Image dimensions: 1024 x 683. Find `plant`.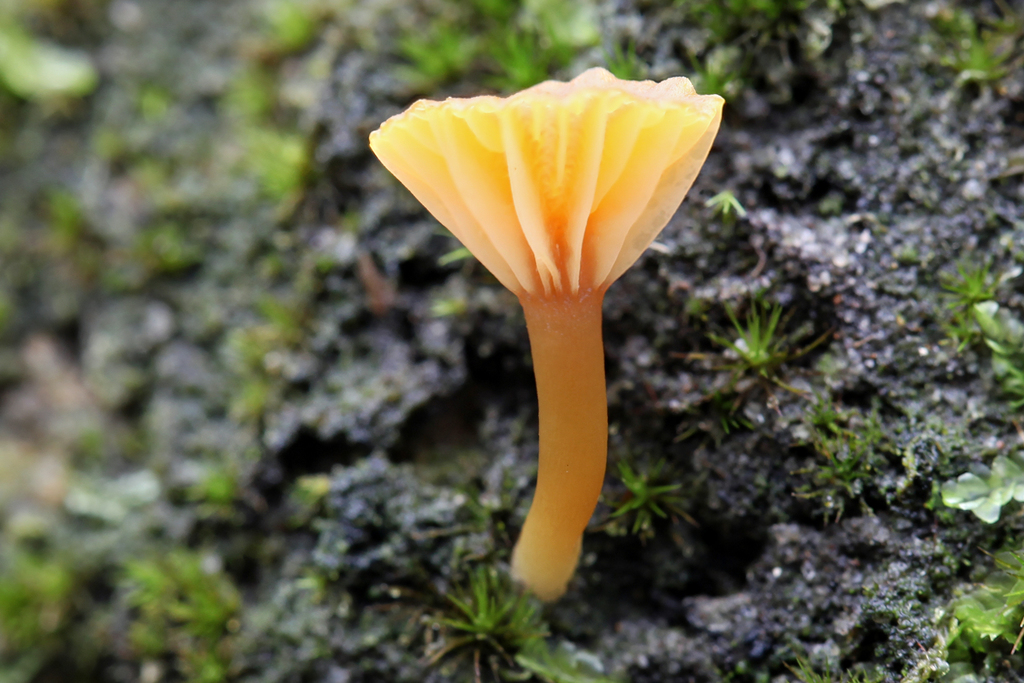
l=600, t=462, r=675, b=538.
